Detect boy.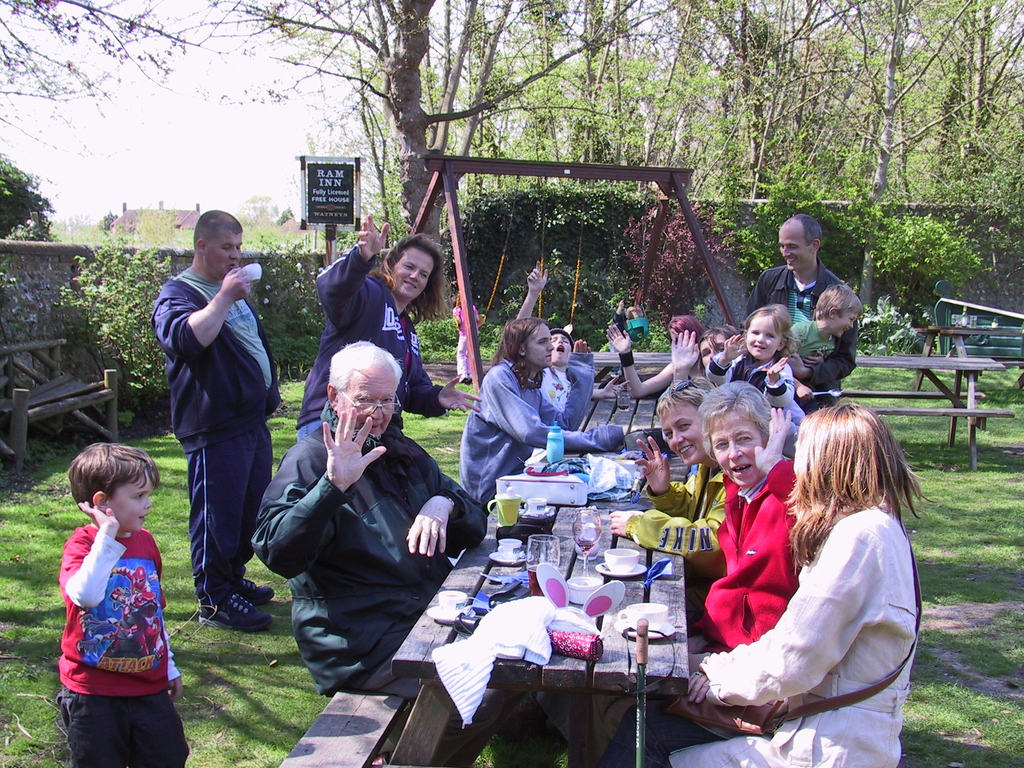
Detected at (x1=782, y1=285, x2=861, y2=376).
